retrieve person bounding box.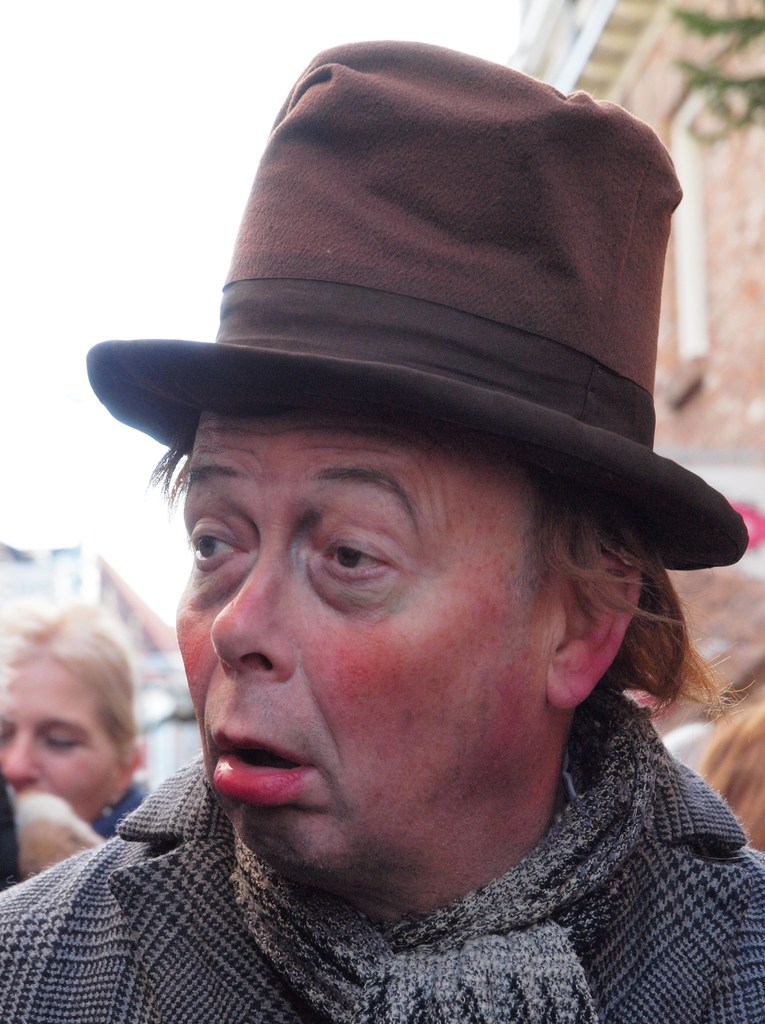
Bounding box: left=0, top=0, right=764, bottom=1023.
